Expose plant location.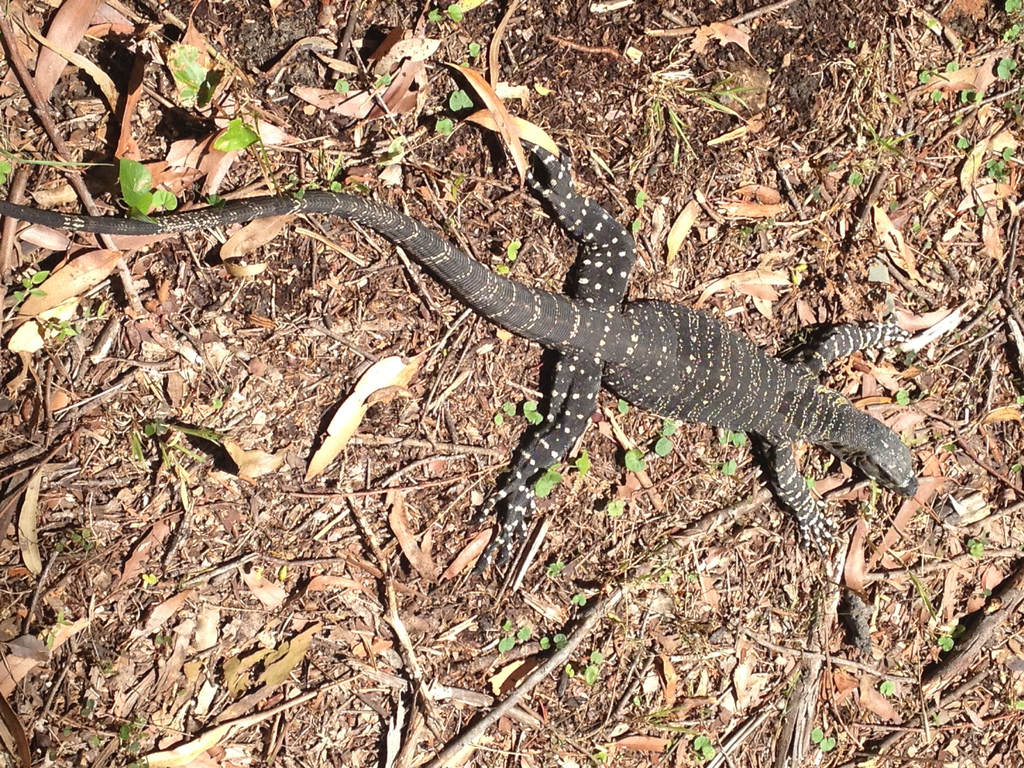
Exposed at region(717, 434, 743, 446).
